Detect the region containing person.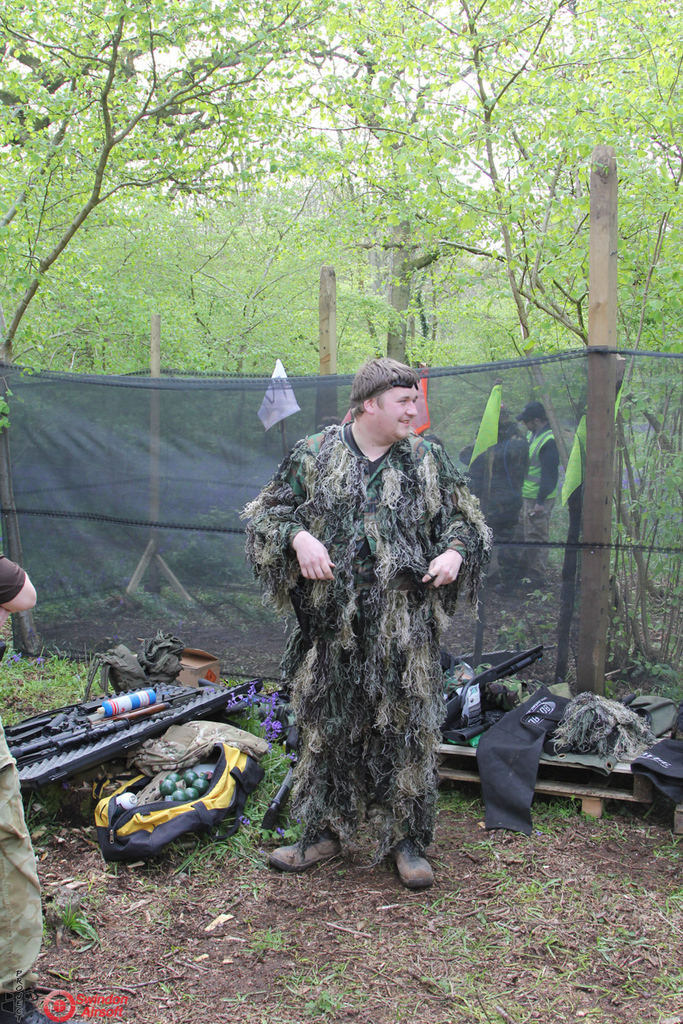
(x1=521, y1=399, x2=561, y2=595).
